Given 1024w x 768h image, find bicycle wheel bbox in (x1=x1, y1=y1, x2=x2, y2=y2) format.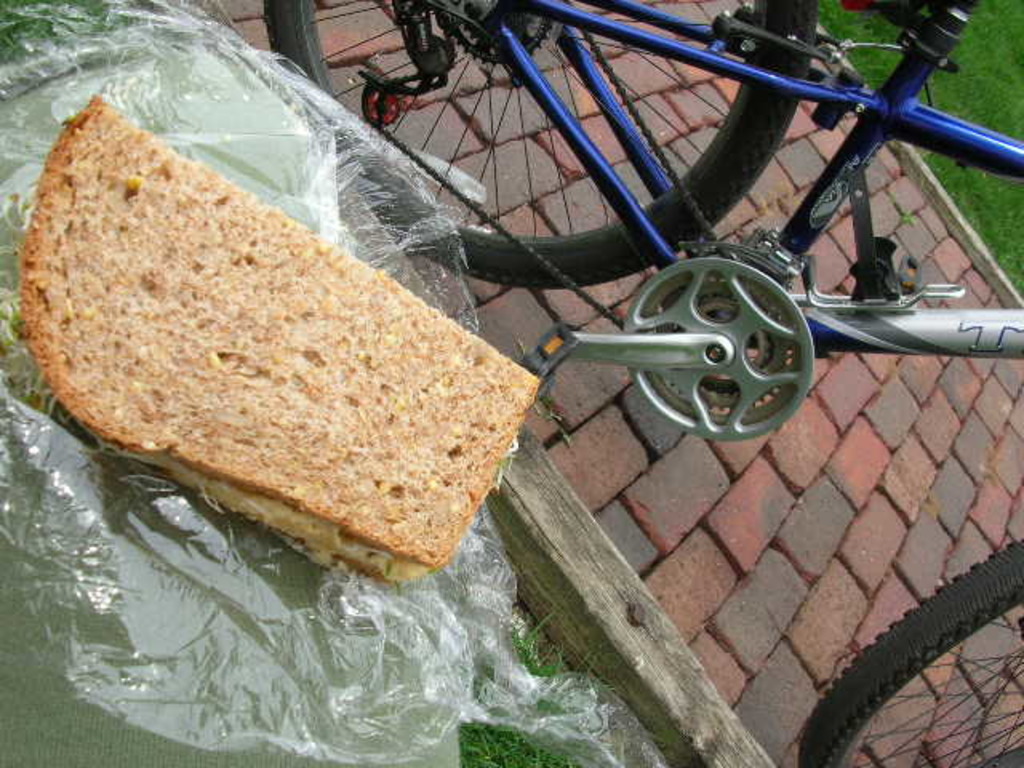
(x1=256, y1=0, x2=822, y2=302).
